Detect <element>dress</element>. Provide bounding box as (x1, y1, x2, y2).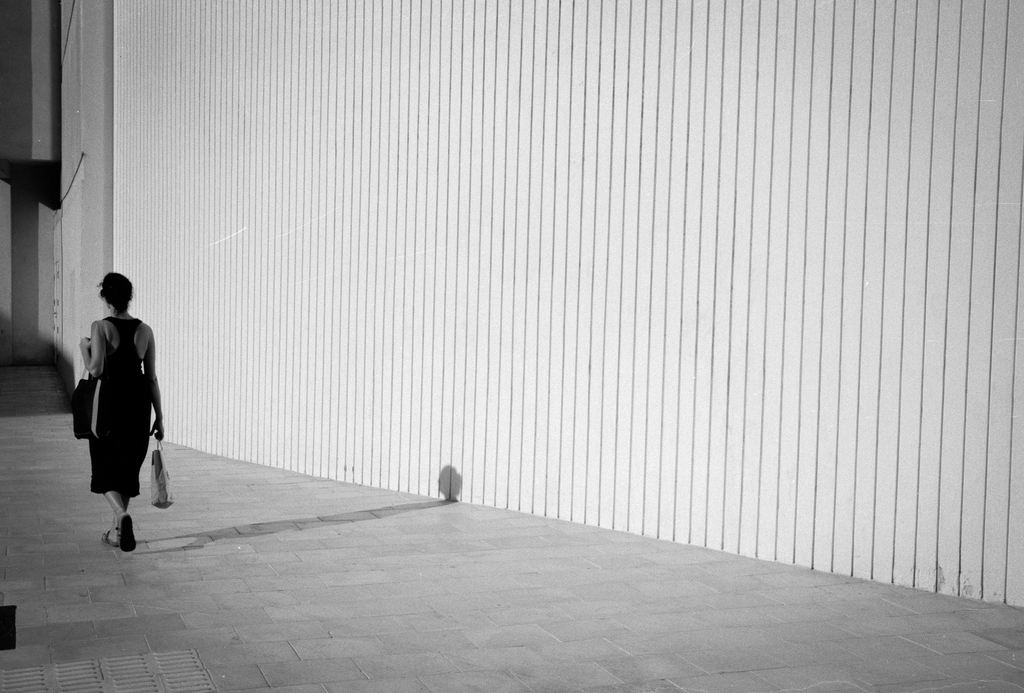
(89, 314, 155, 500).
